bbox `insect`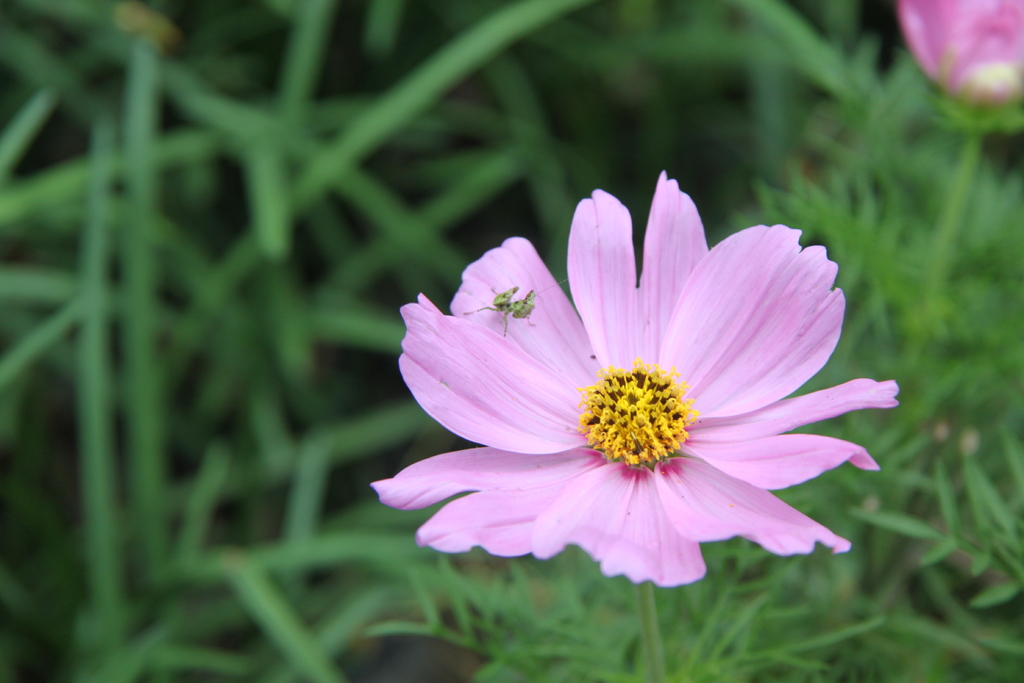
462, 281, 538, 342
